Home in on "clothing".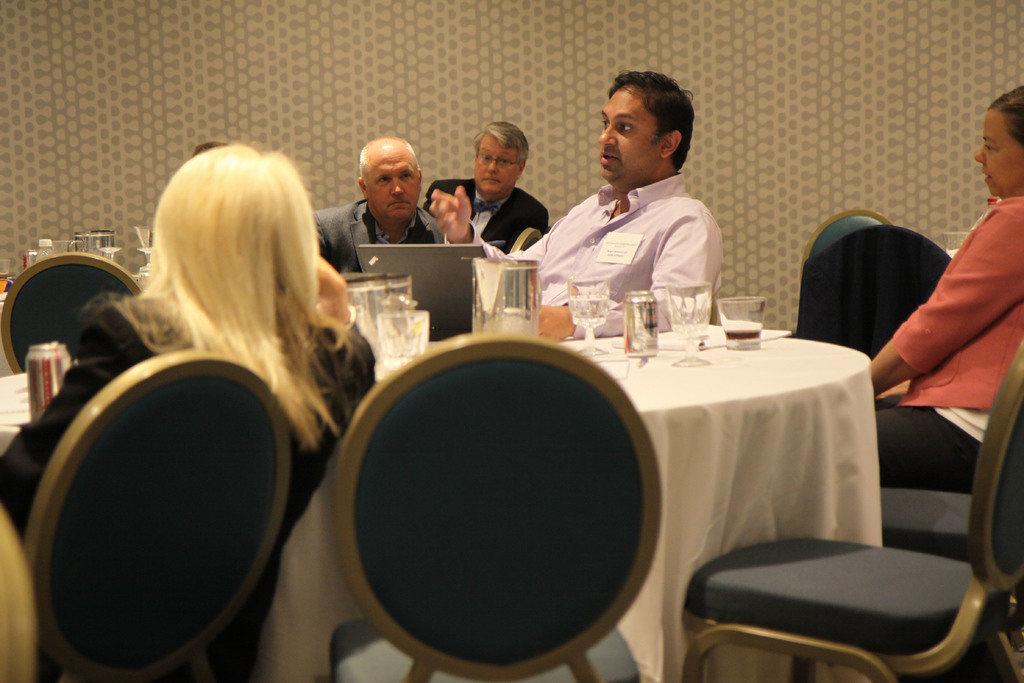
Homed in at [0, 305, 375, 558].
